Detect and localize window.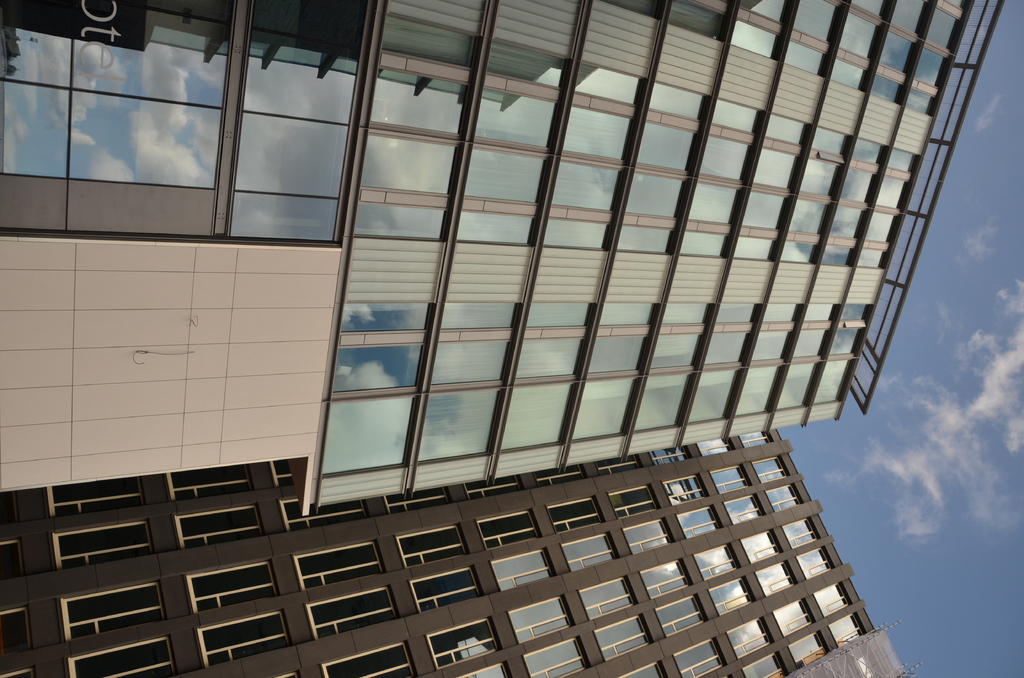
Localized at rect(543, 496, 603, 531).
